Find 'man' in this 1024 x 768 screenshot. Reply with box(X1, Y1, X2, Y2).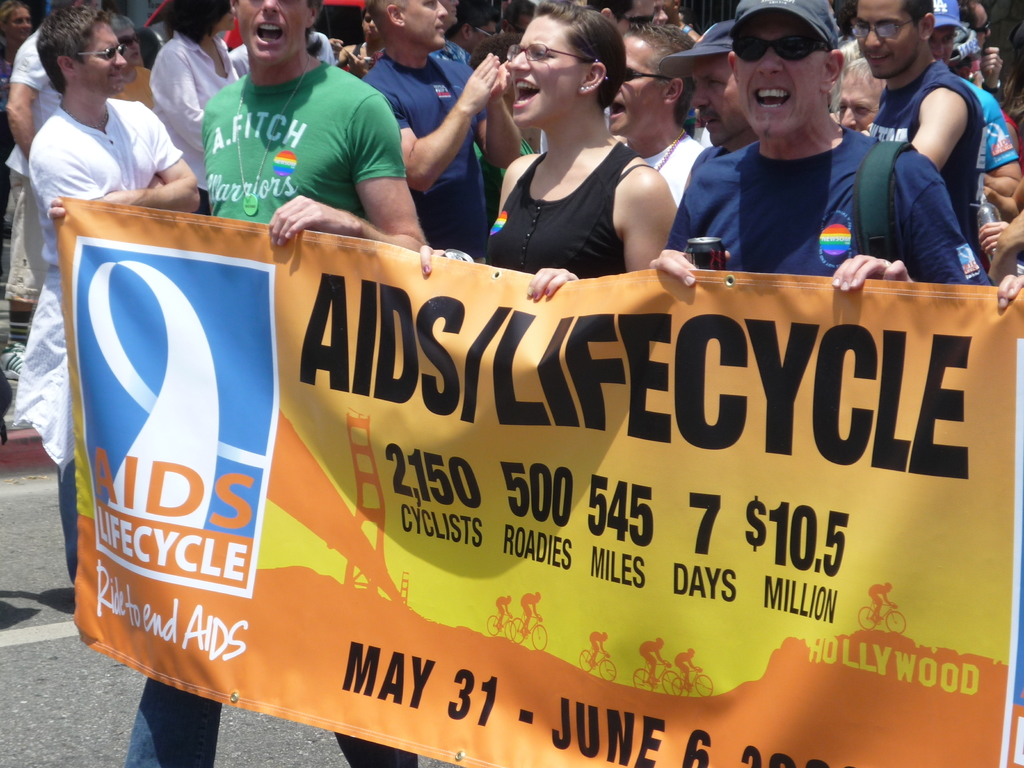
box(643, 0, 996, 296).
